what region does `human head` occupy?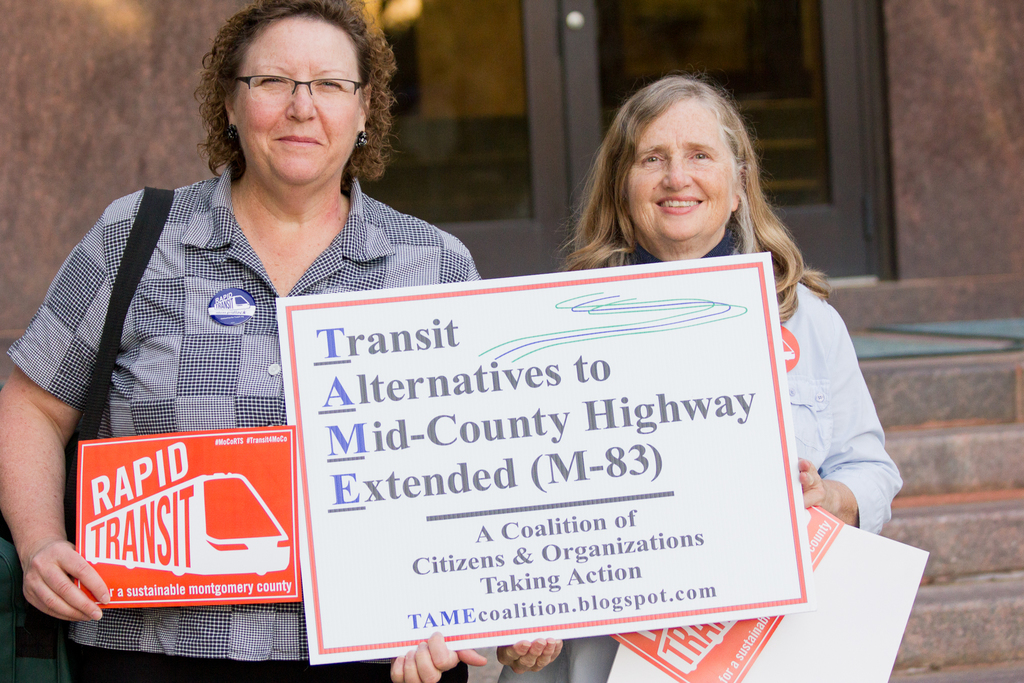
box=[600, 74, 745, 248].
